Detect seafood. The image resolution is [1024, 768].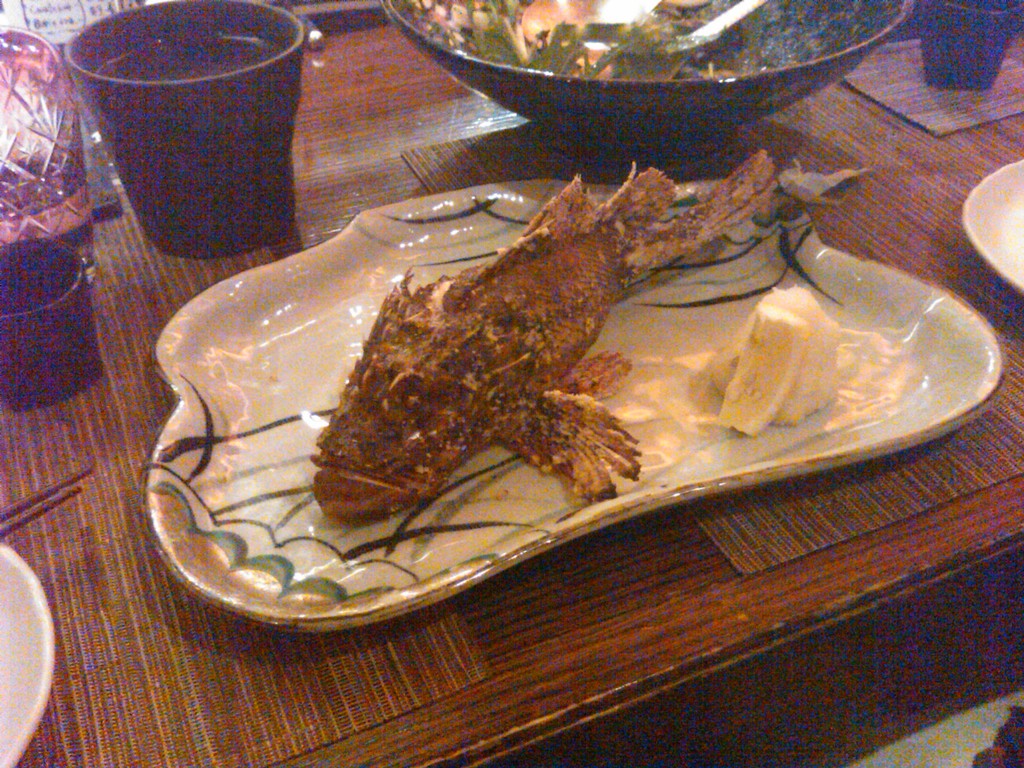
pyautogui.locateOnScreen(307, 143, 781, 525).
